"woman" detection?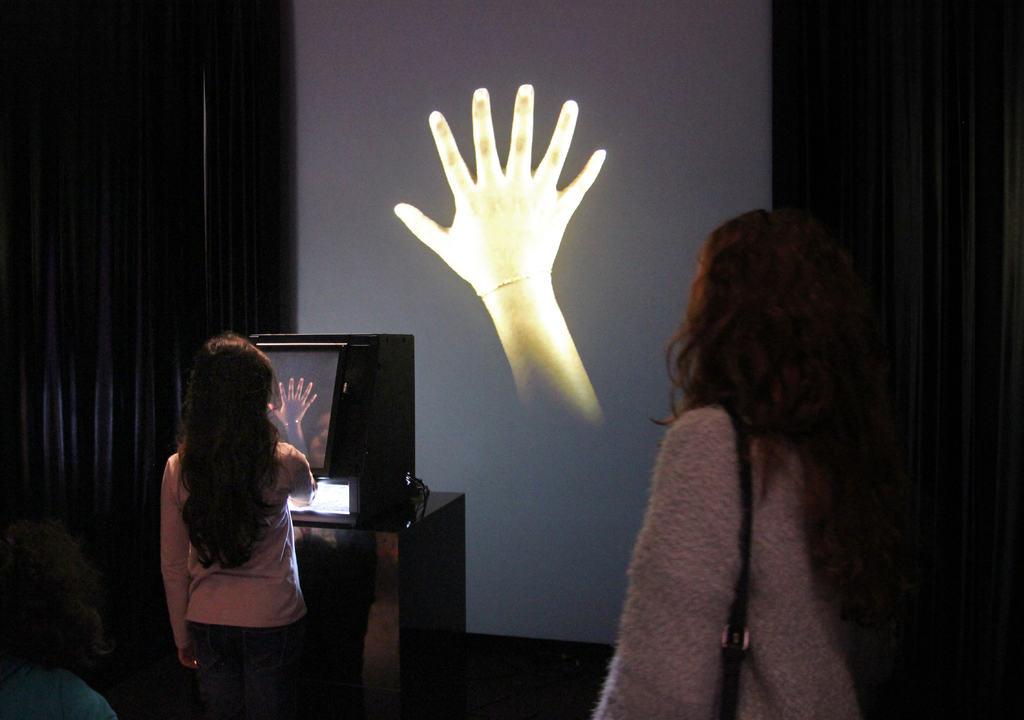
locate(575, 202, 888, 719)
